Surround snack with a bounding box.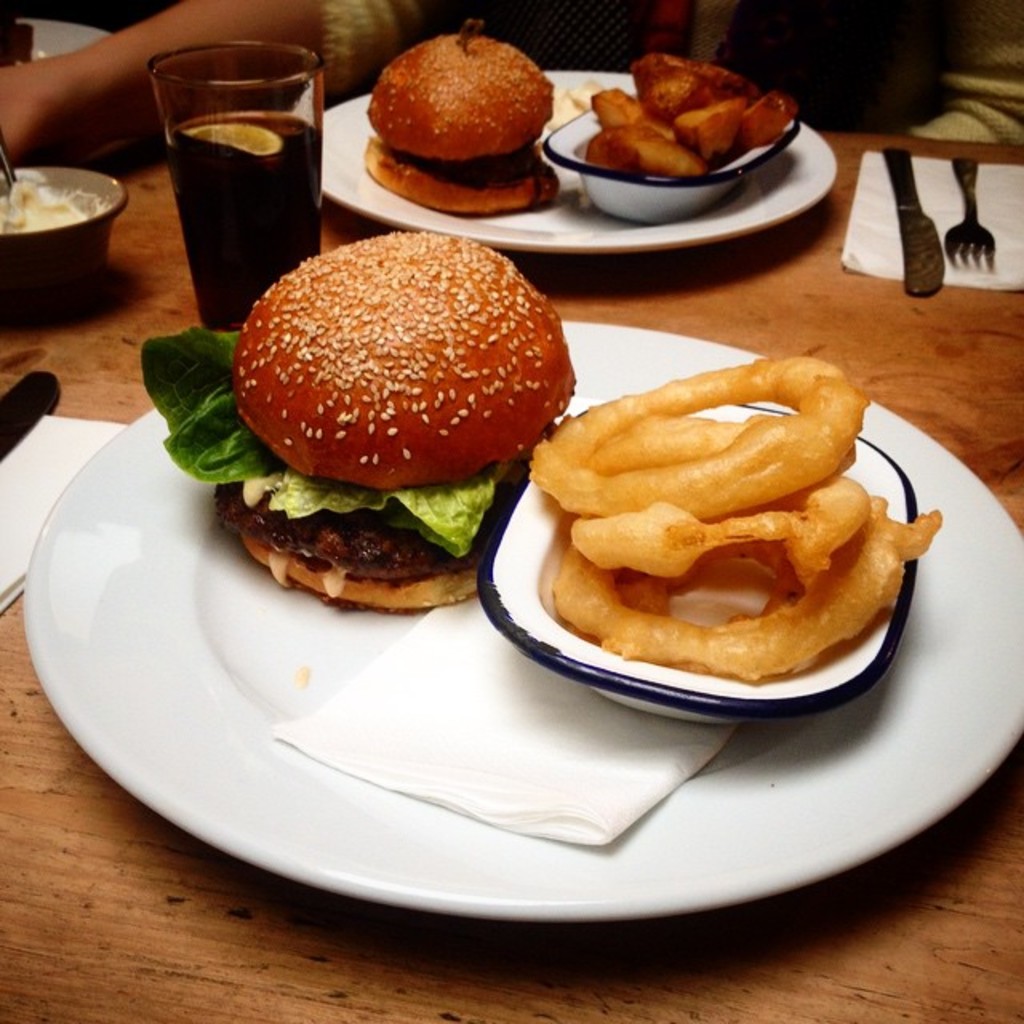
205,232,582,613.
